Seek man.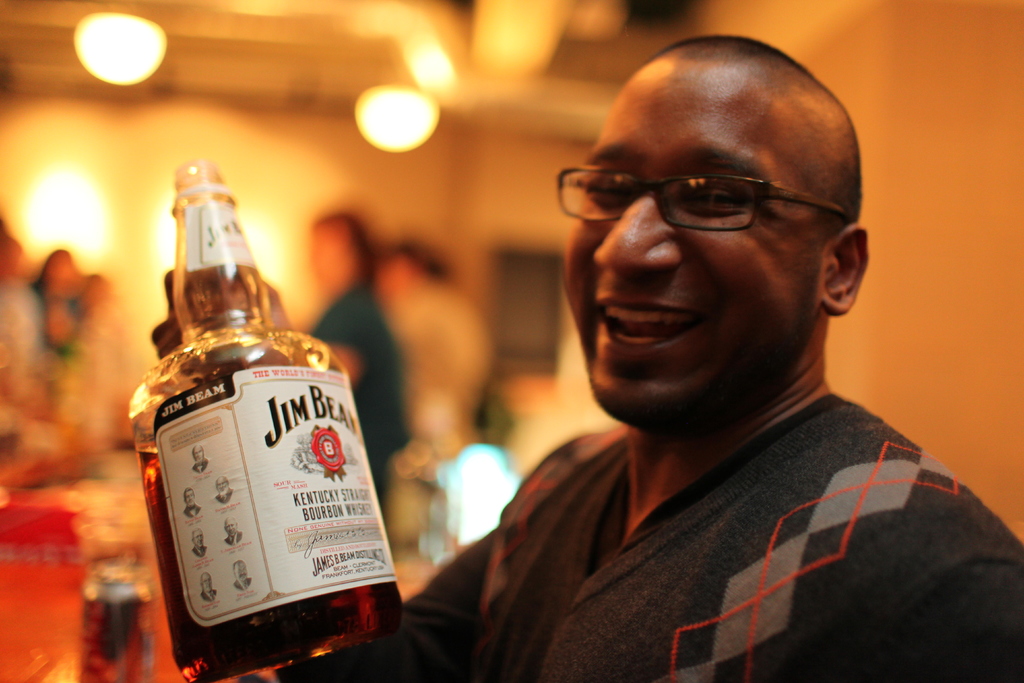
l=200, t=573, r=219, b=604.
